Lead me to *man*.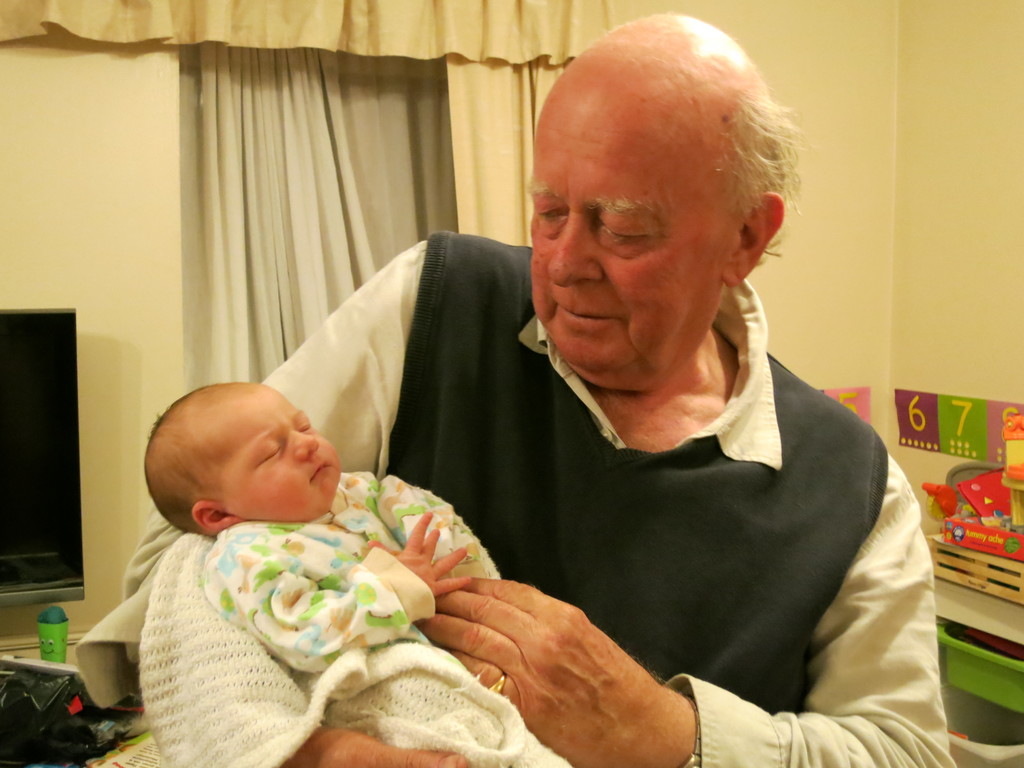
Lead to Rect(254, 48, 952, 753).
